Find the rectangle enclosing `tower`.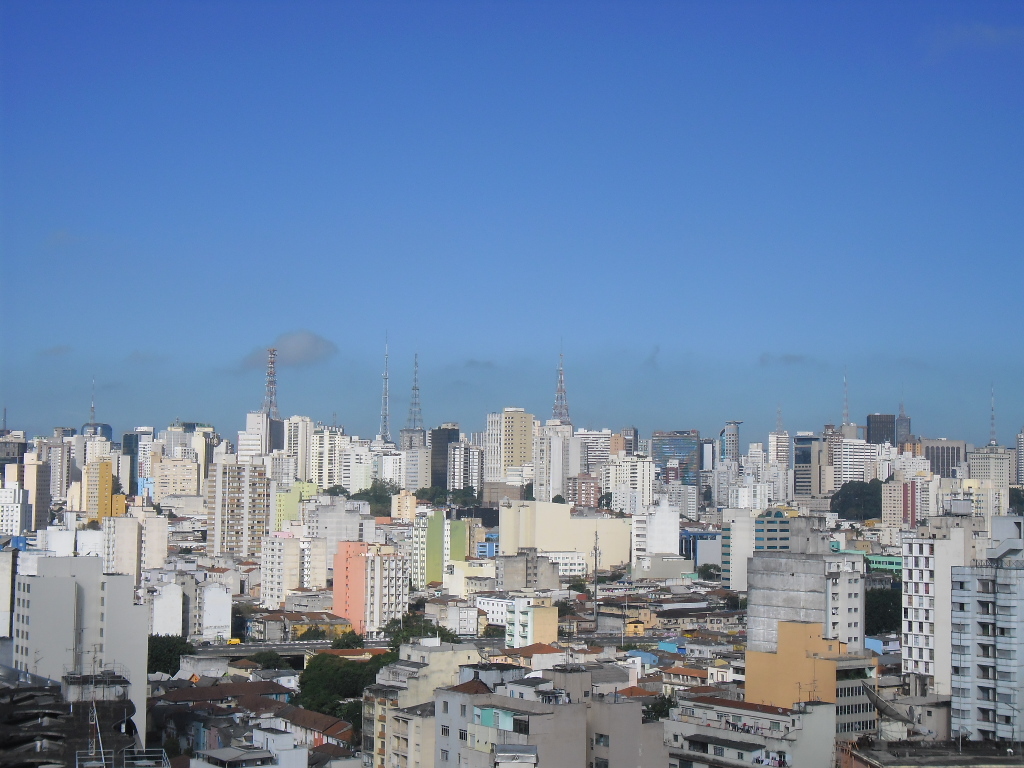
<box>257,349,281,420</box>.
